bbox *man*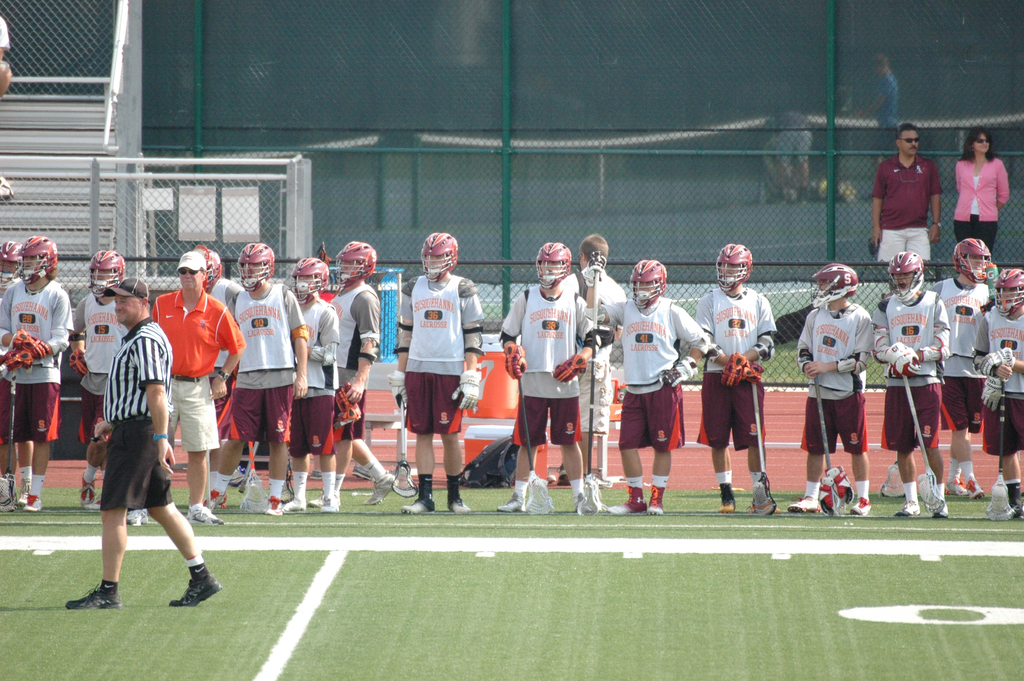
[x1=868, y1=119, x2=943, y2=272]
